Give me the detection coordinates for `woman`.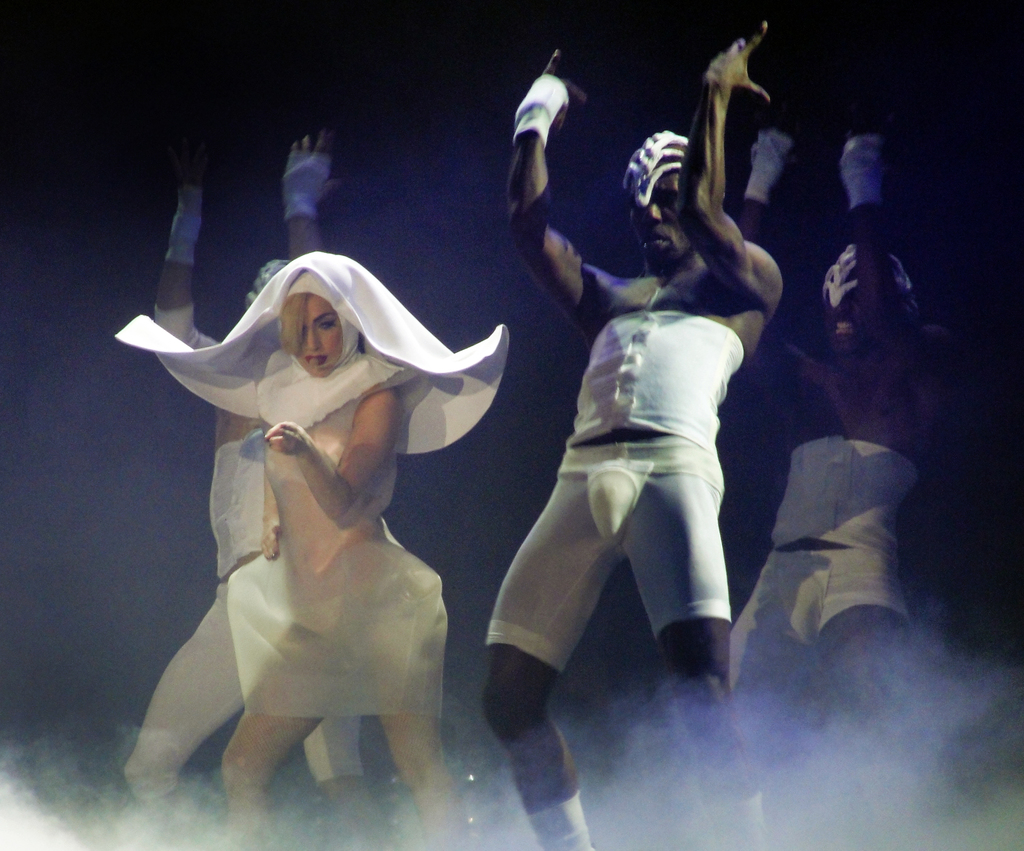
116 174 506 831.
